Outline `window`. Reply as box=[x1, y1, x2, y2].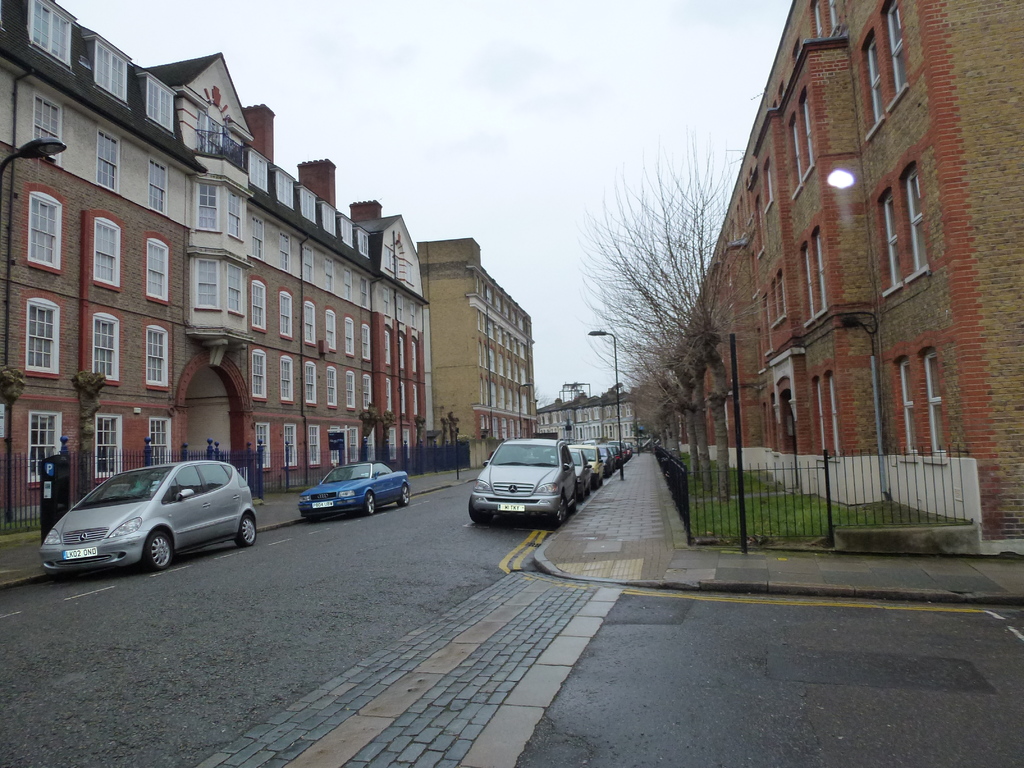
box=[361, 276, 369, 309].
